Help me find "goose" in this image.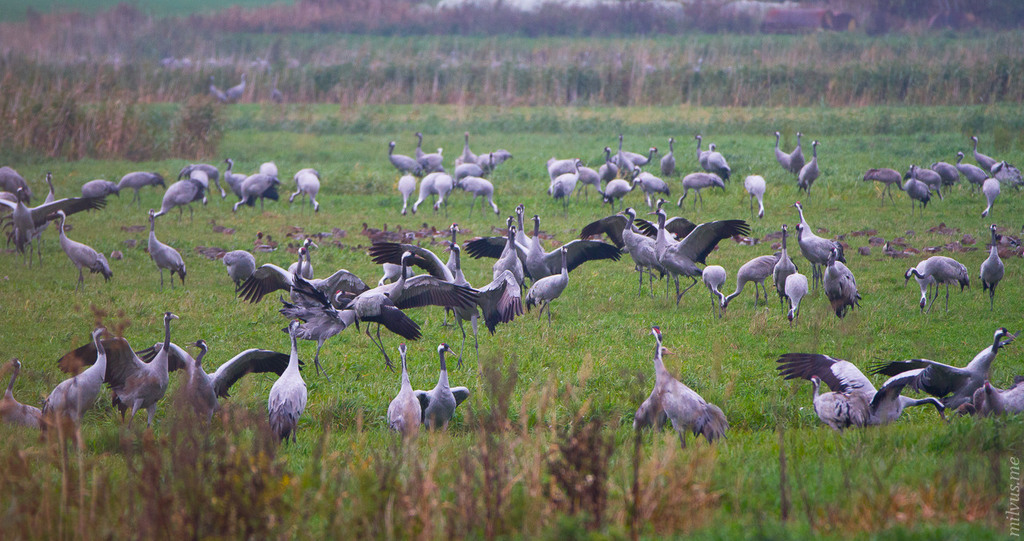
Found it: 879, 331, 1014, 415.
